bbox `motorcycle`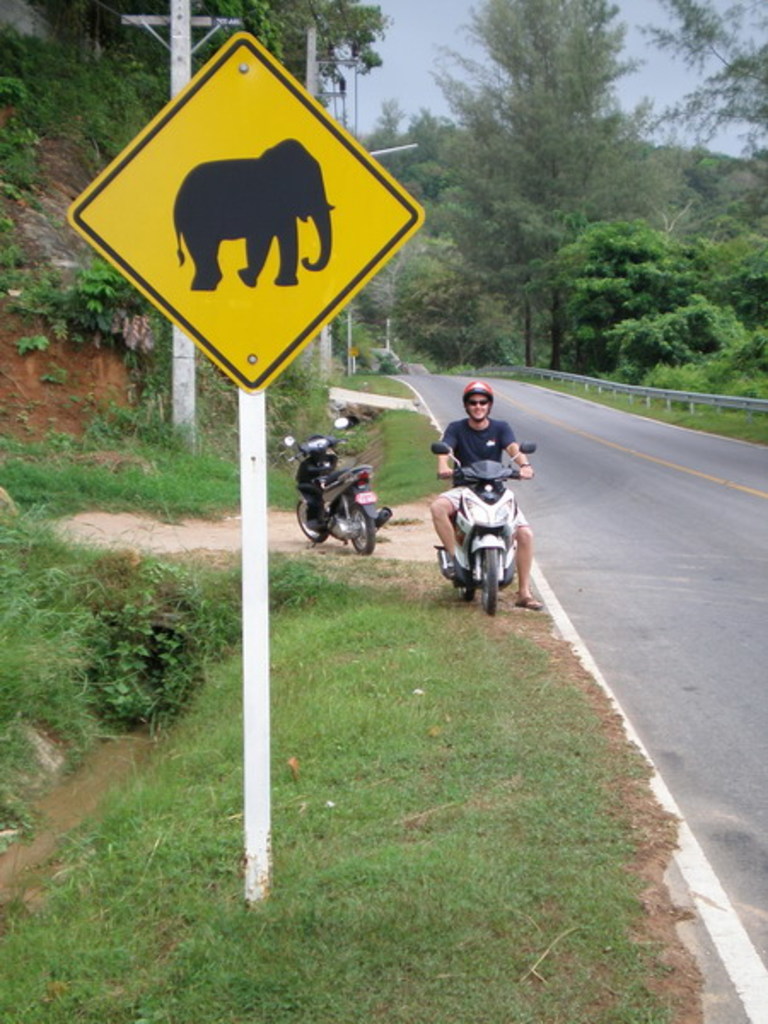
Rect(433, 451, 546, 606)
